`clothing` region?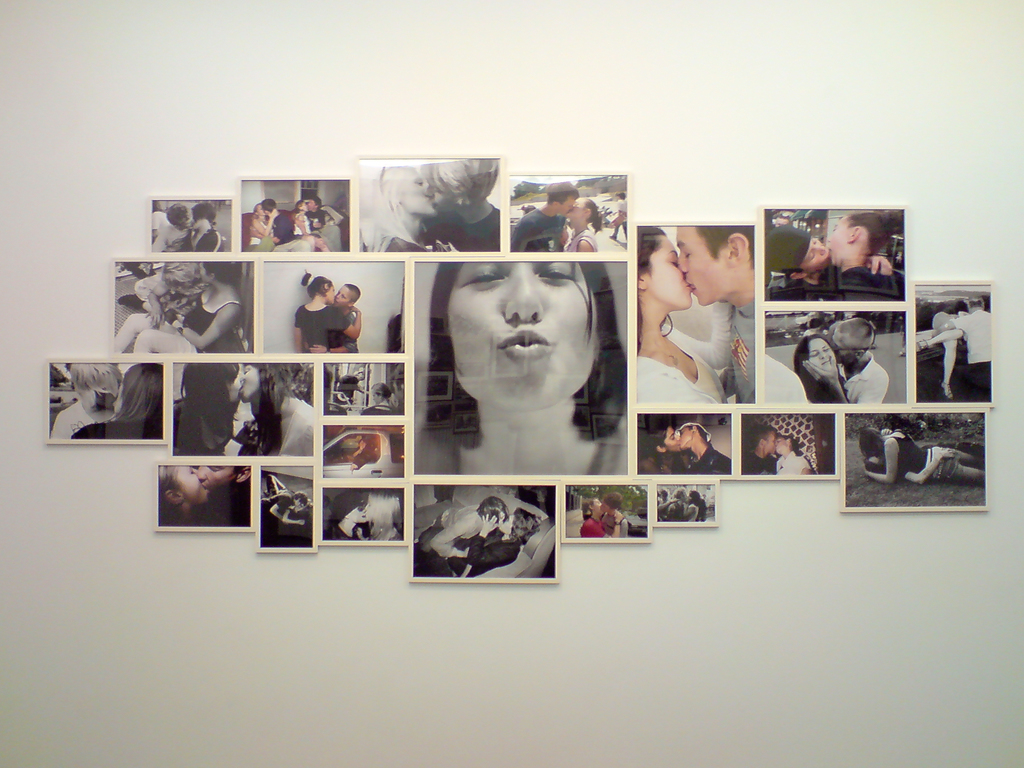
(x1=253, y1=394, x2=316, y2=456)
